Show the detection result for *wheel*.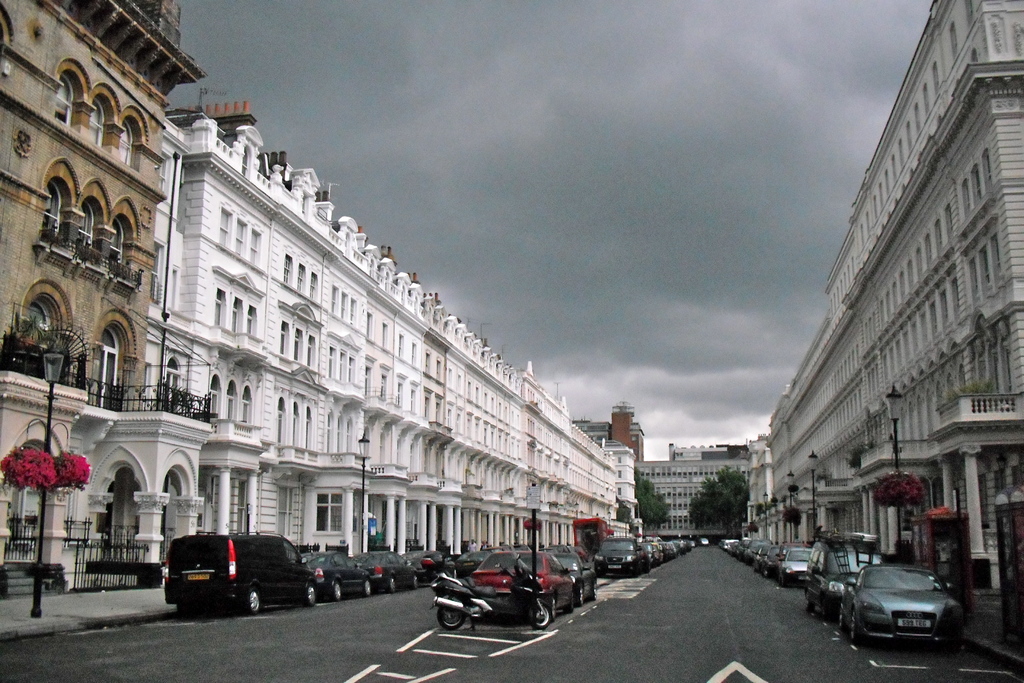
<region>576, 585, 584, 605</region>.
